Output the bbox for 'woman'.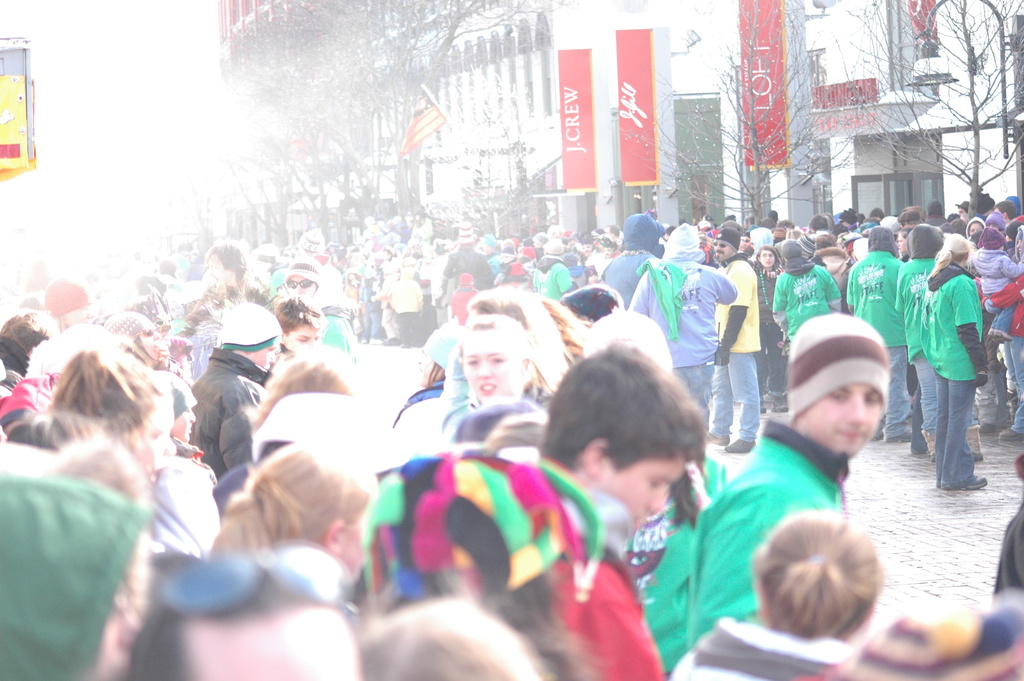
[x1=924, y1=229, x2=995, y2=492].
